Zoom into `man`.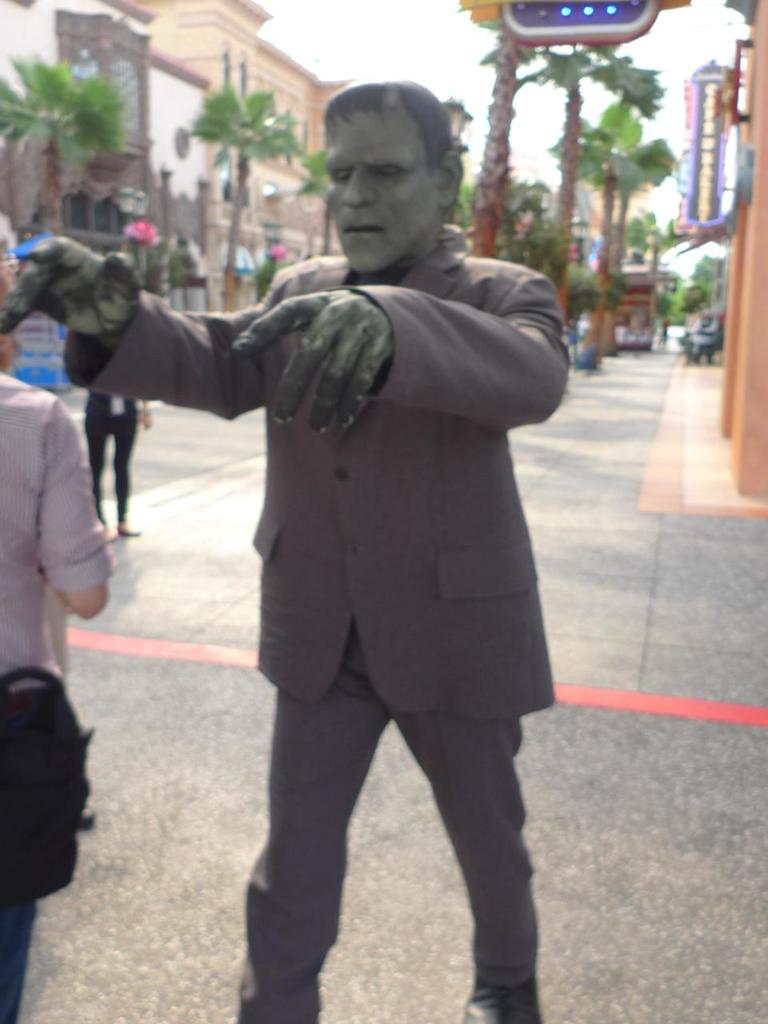
Zoom target: (x1=9, y1=80, x2=549, y2=1023).
